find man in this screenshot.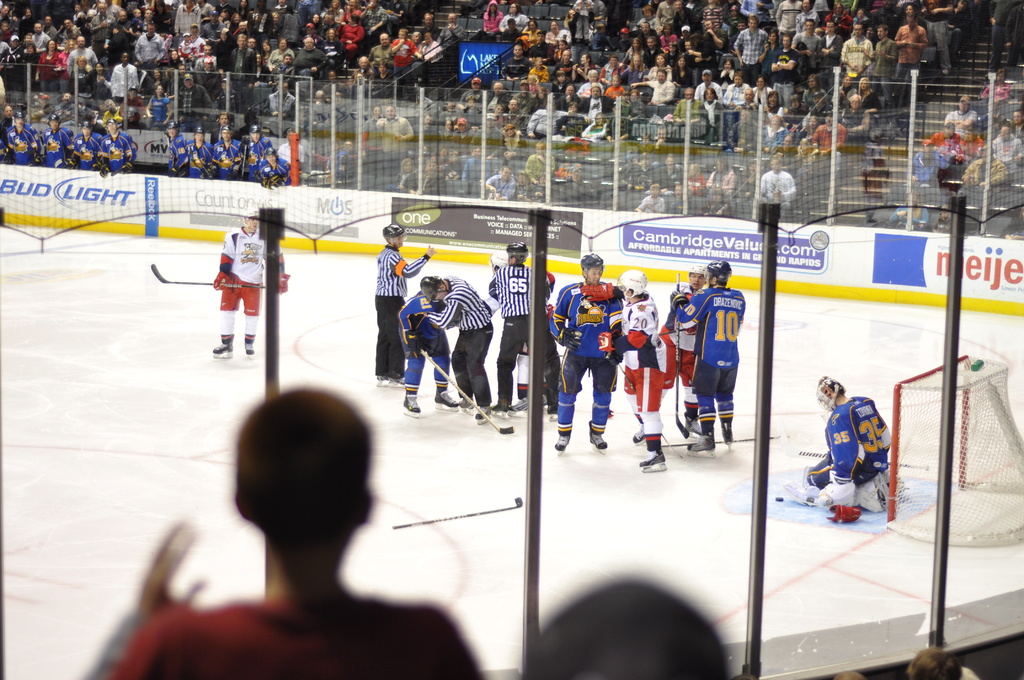
The bounding box for man is {"x1": 189, "y1": 125, "x2": 214, "y2": 177}.
